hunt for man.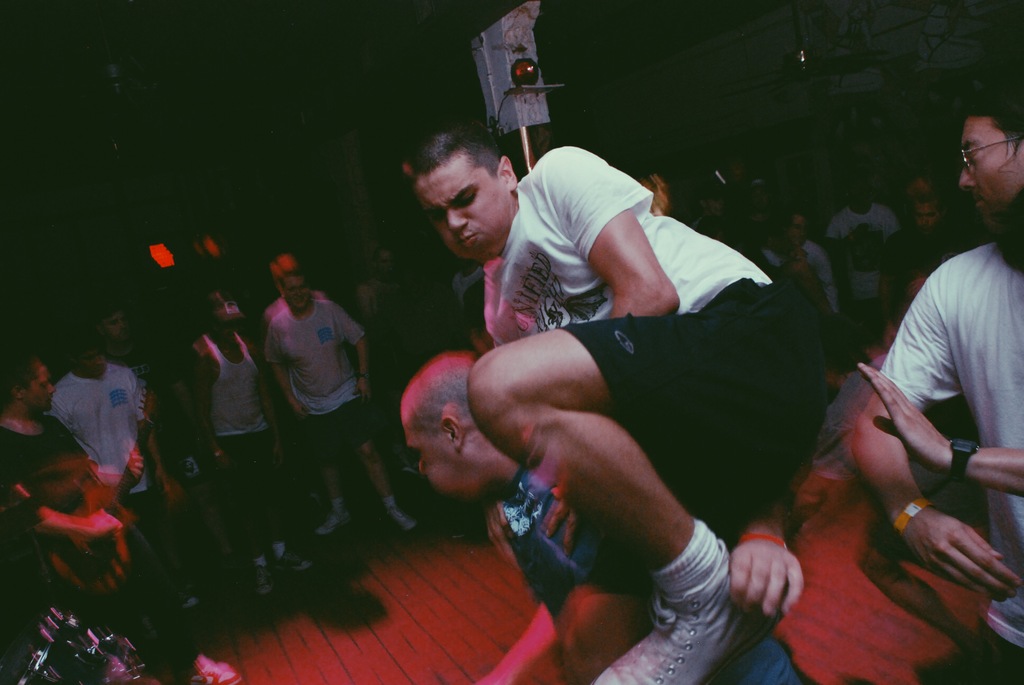
Hunted down at BBox(392, 346, 800, 684).
